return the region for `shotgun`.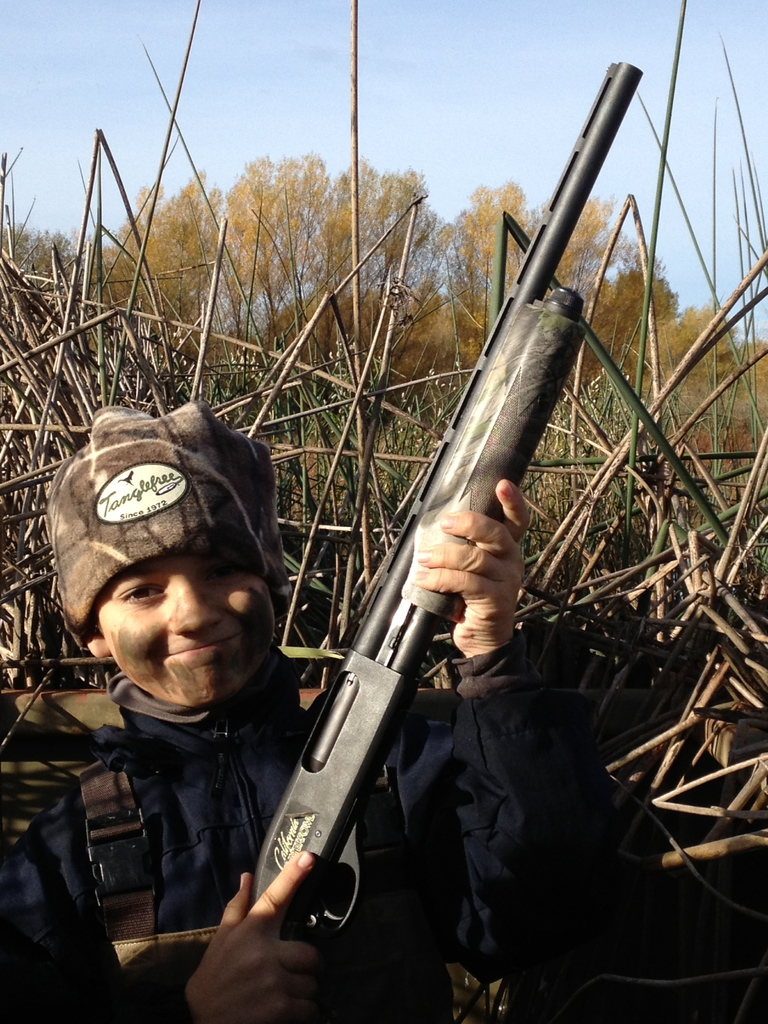
(x1=246, y1=58, x2=643, y2=934).
